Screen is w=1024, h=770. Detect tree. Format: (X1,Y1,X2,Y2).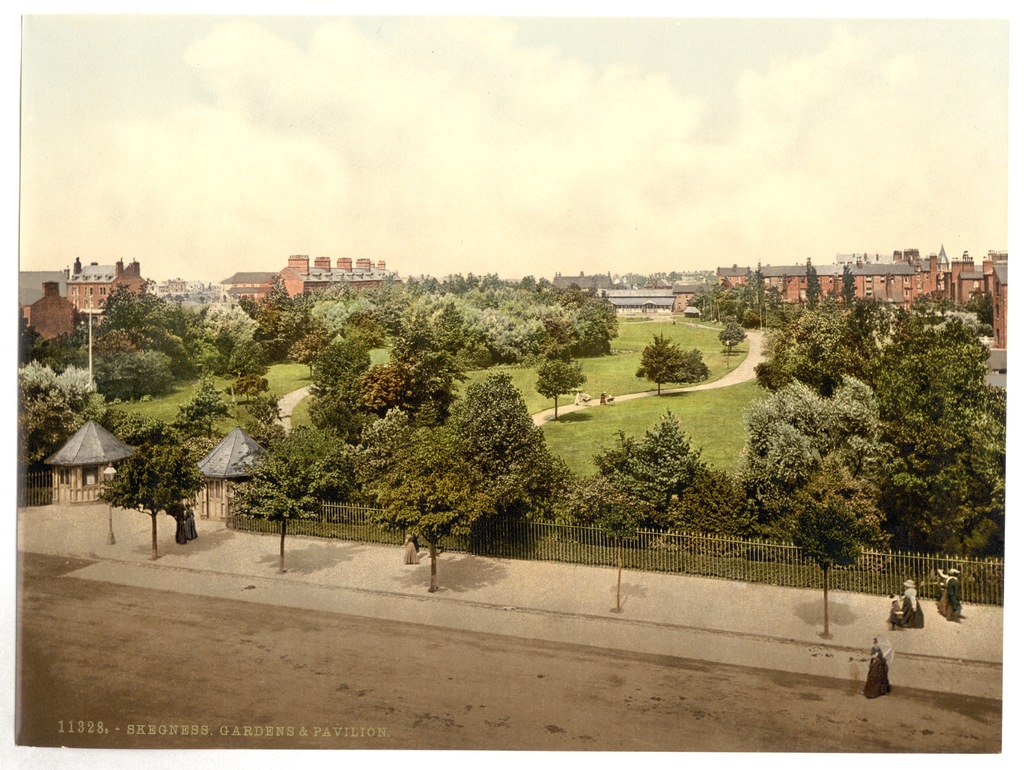
(450,345,556,486).
